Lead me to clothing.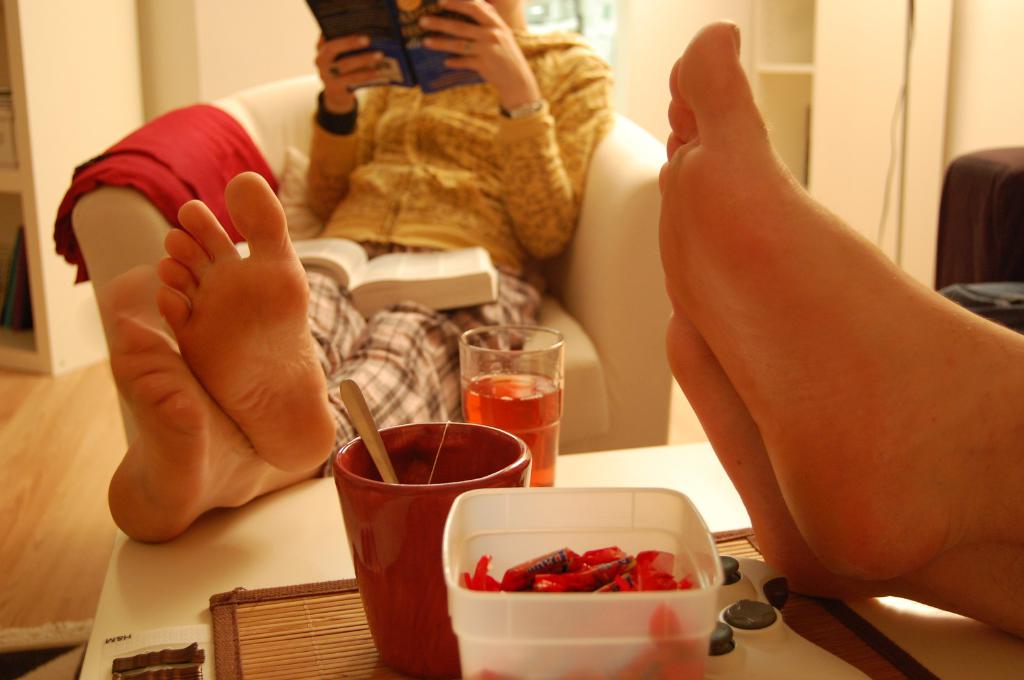
Lead to region(304, 29, 612, 477).
